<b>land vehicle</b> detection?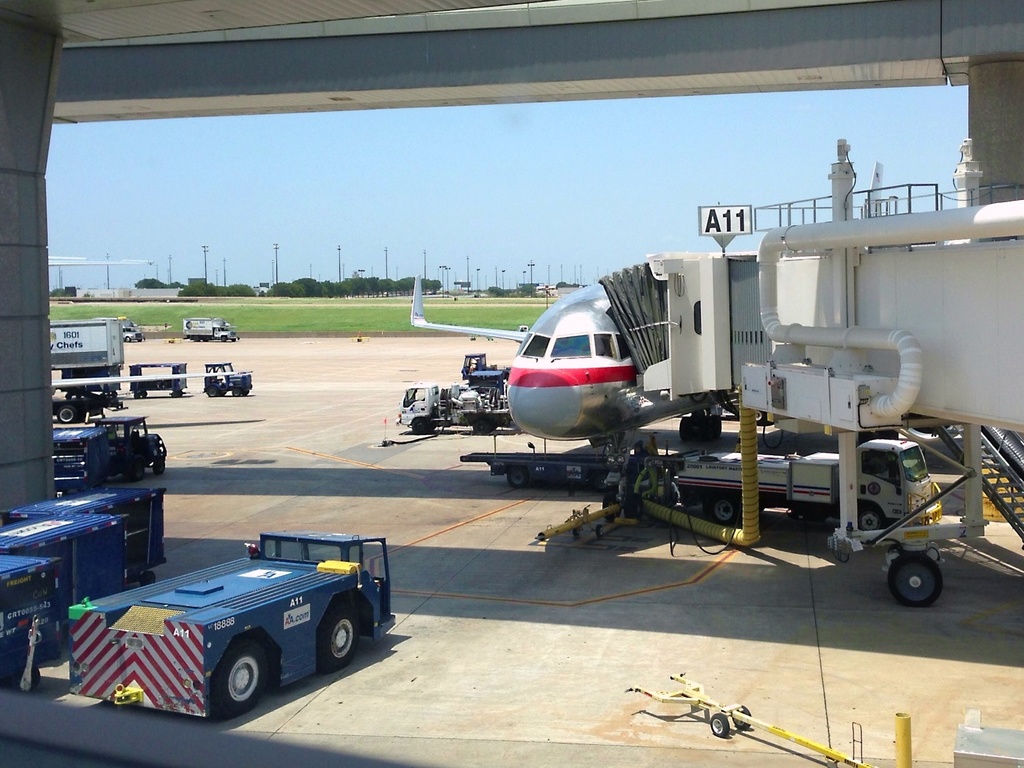
box=[393, 383, 515, 437]
